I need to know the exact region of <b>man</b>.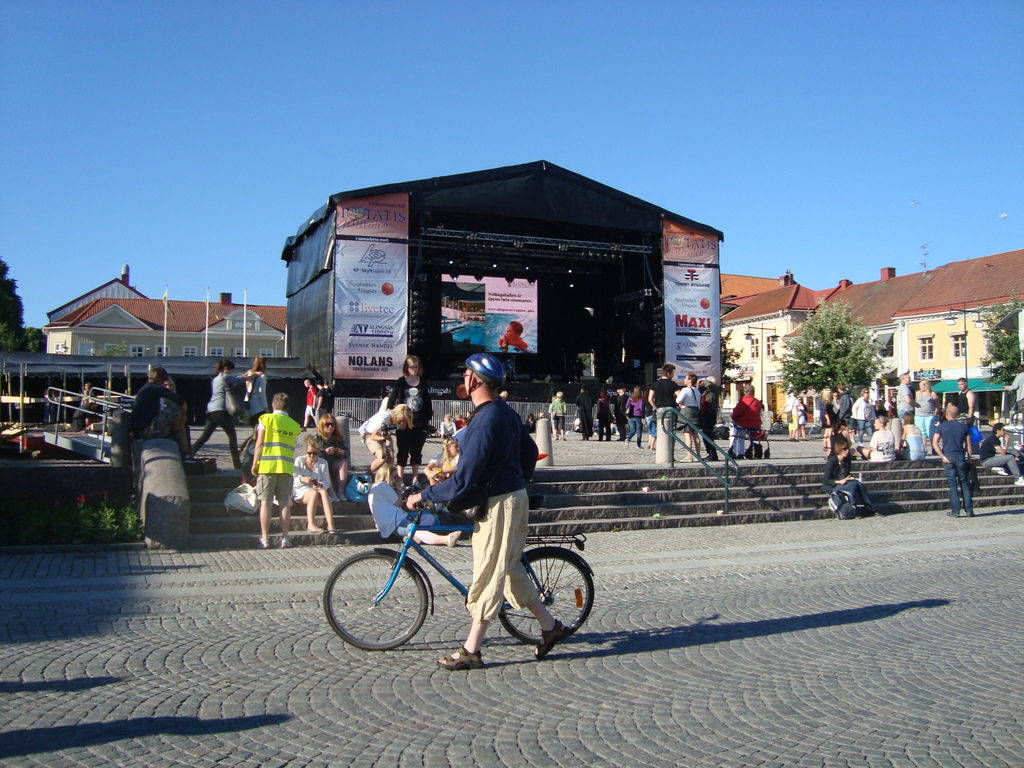
Region: [x1=927, y1=400, x2=973, y2=515].
